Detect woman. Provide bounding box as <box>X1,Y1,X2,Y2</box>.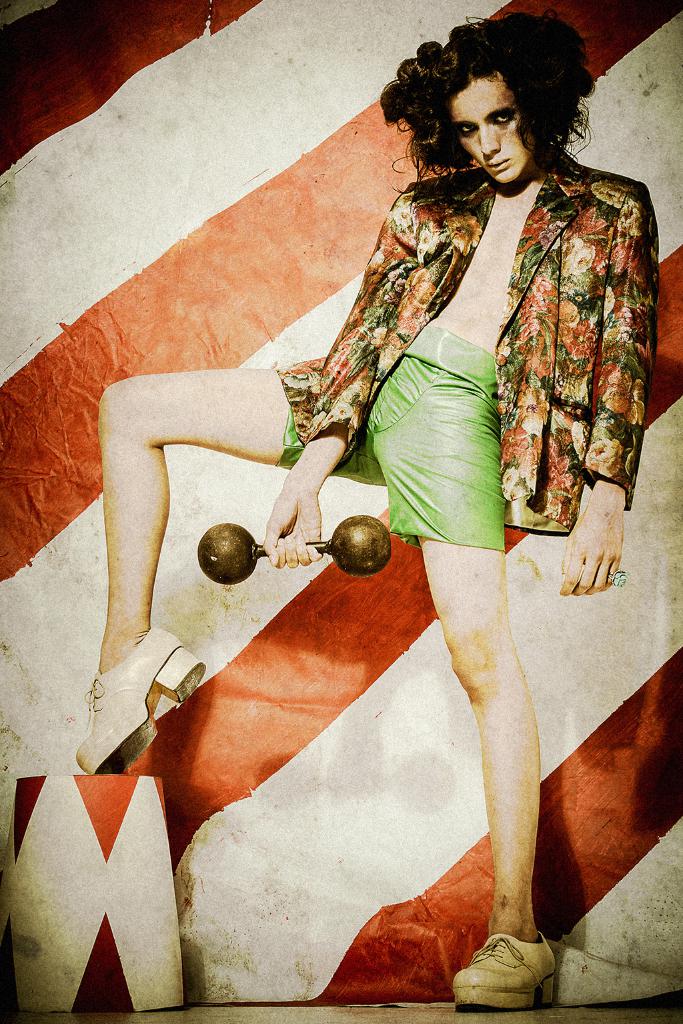
<box>54,5,594,1003</box>.
